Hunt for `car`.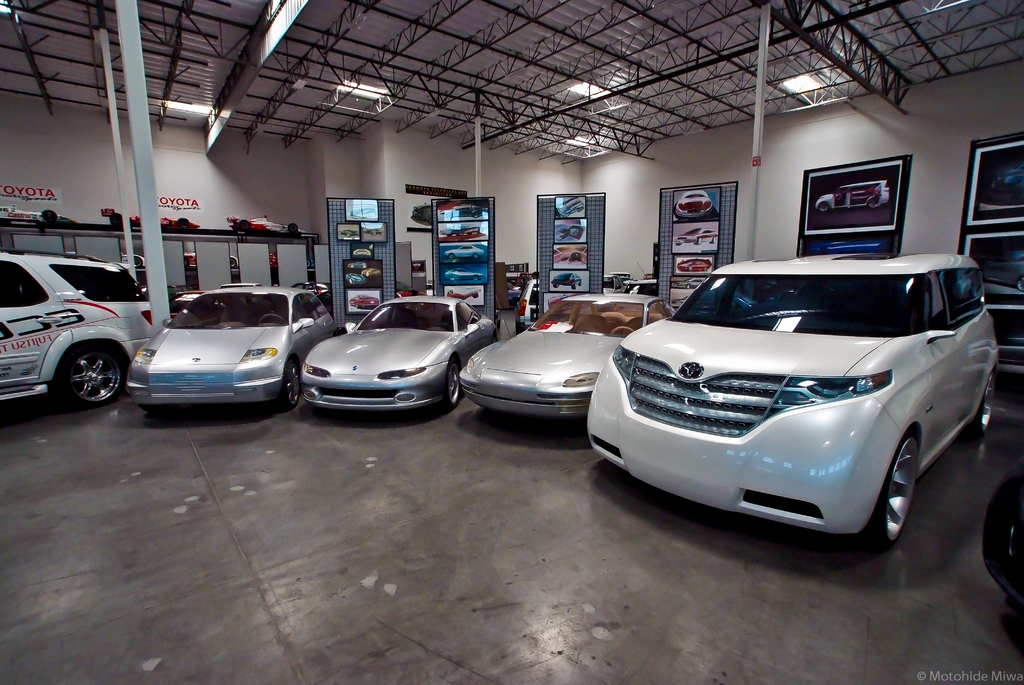
Hunted down at [673, 189, 716, 220].
